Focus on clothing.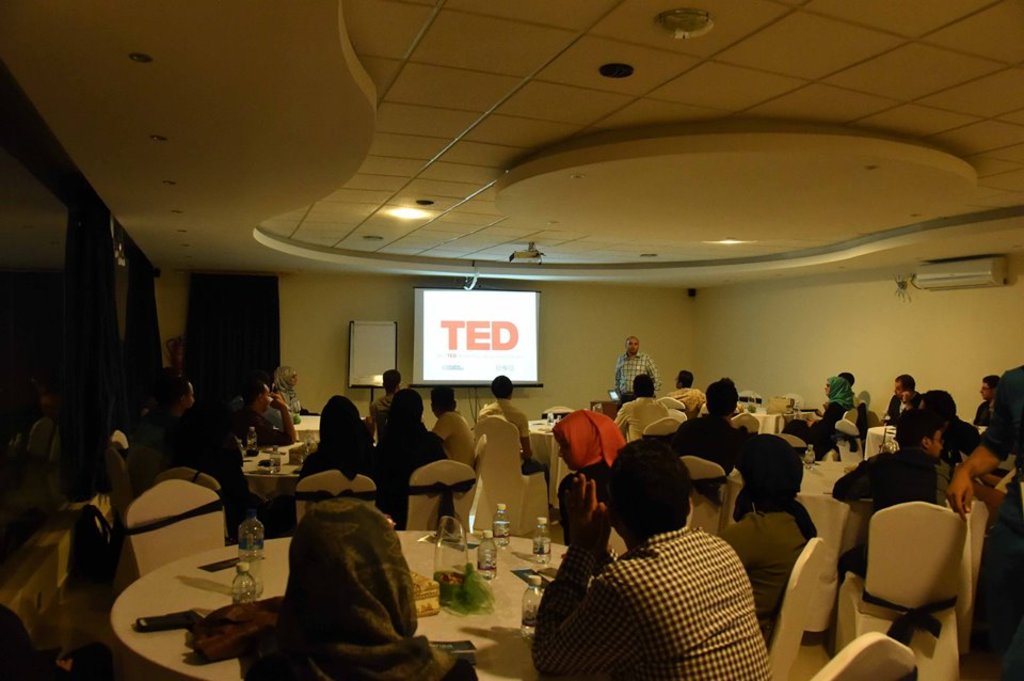
Focused at 613/352/662/398.
